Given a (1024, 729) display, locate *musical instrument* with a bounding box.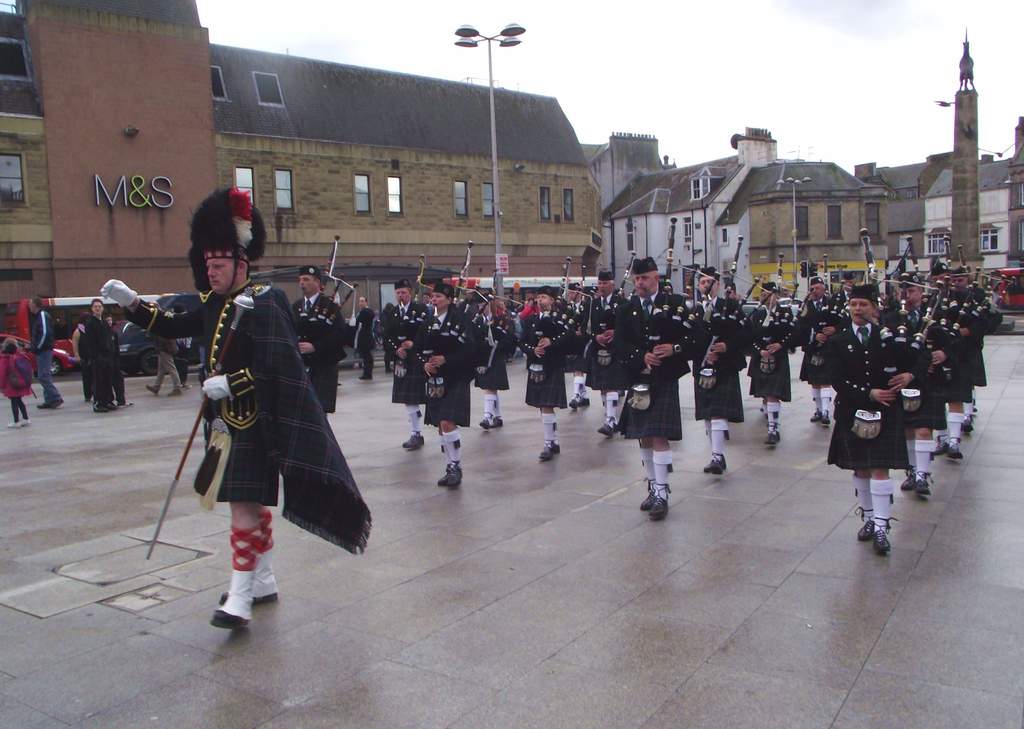
Located: rect(512, 255, 572, 383).
